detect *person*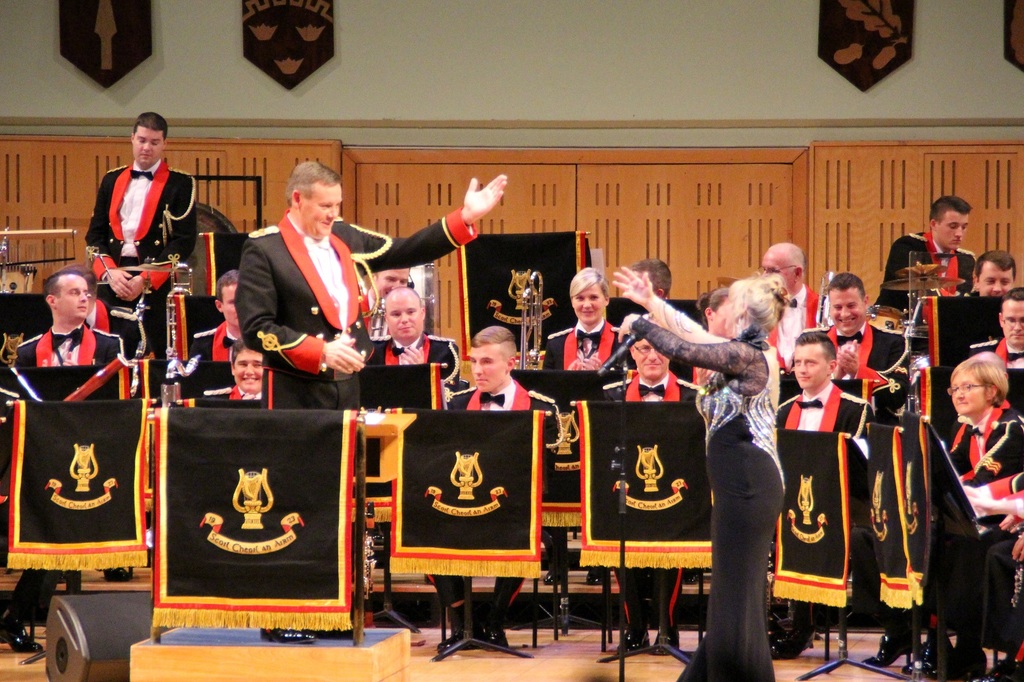
left=79, top=111, right=203, bottom=366
